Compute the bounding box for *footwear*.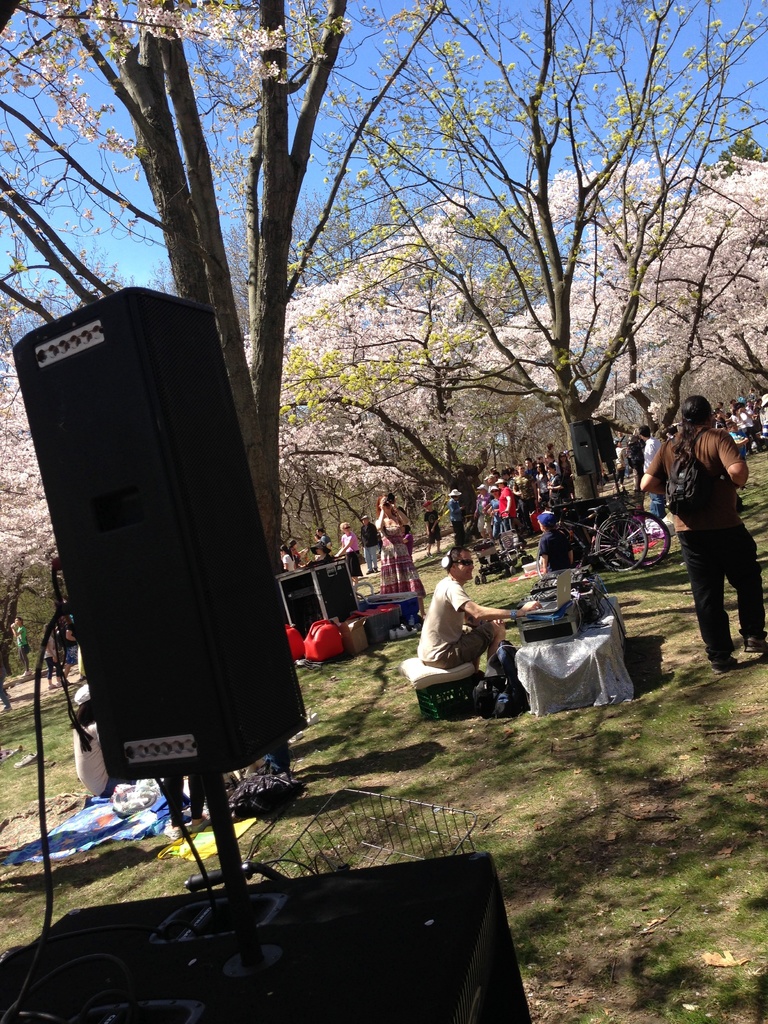
(744,635,766,652).
